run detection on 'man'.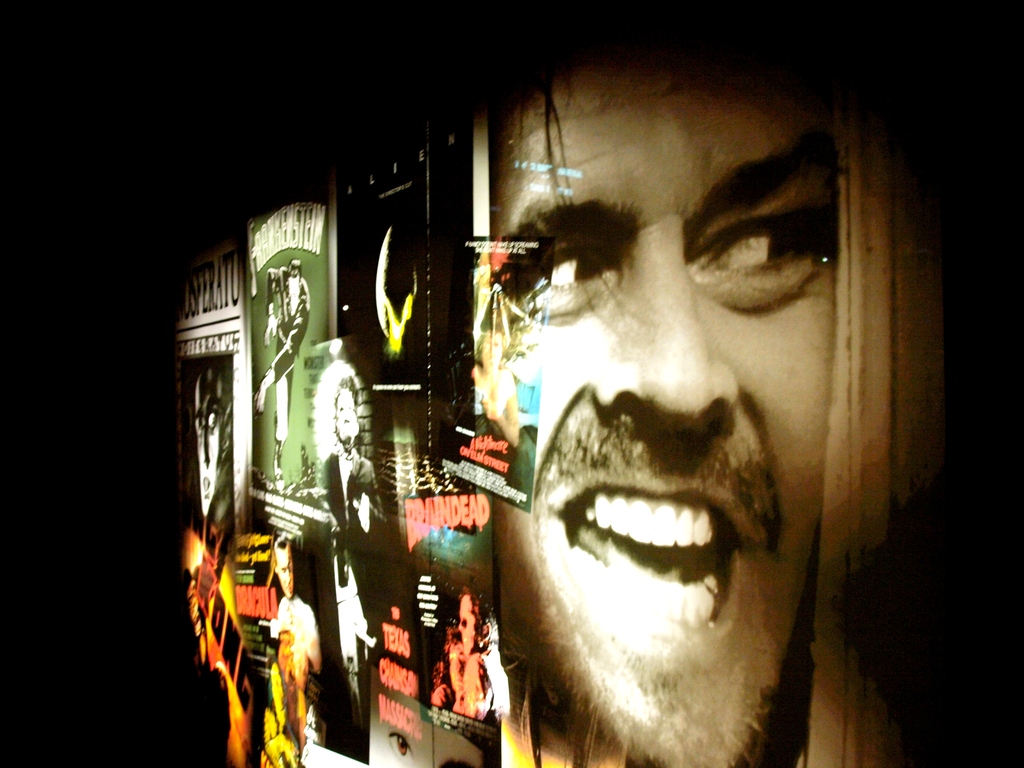
Result: [x1=250, y1=252, x2=319, y2=487].
